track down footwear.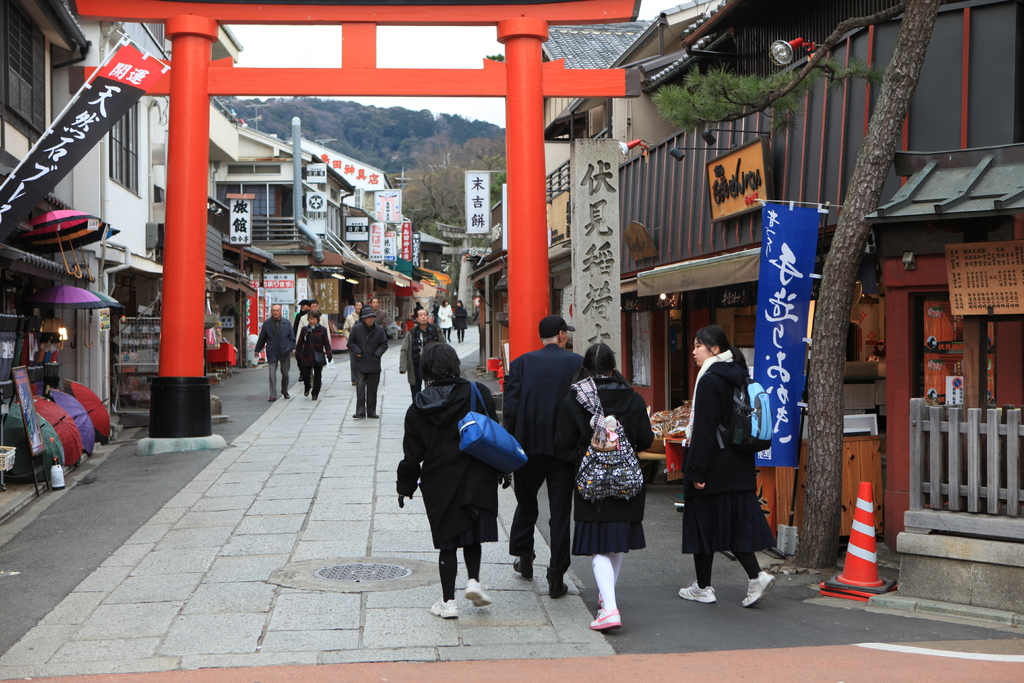
Tracked to <region>279, 391, 289, 397</region>.
